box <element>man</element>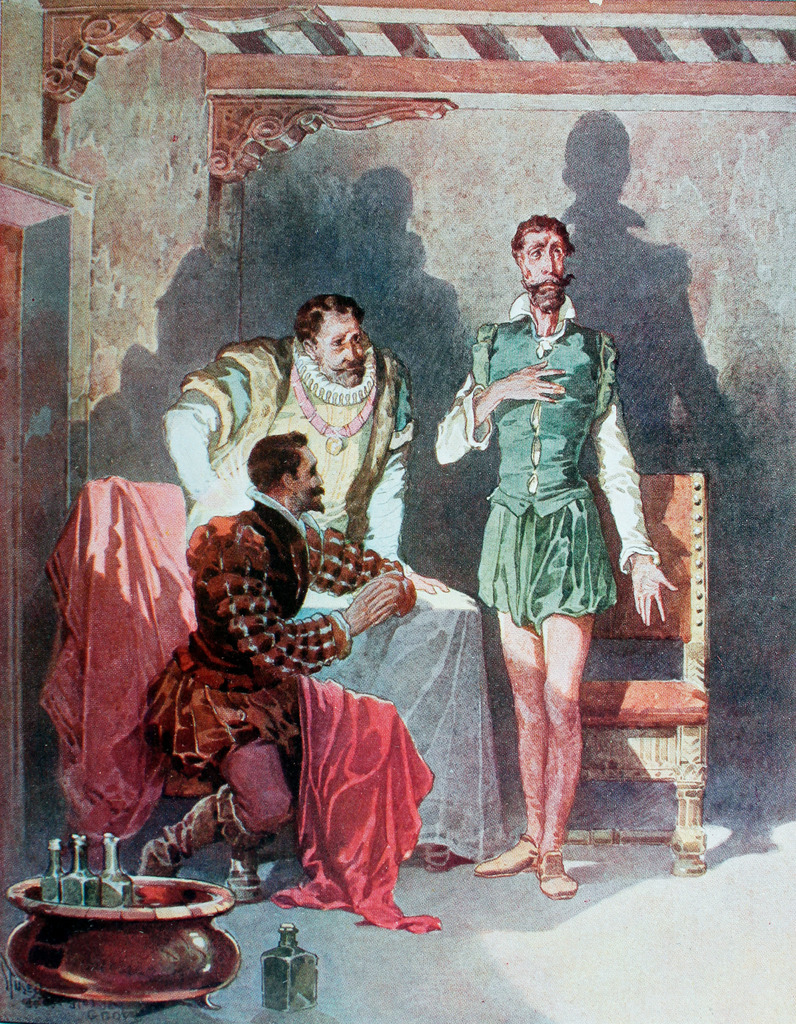
bbox=(141, 426, 413, 888)
